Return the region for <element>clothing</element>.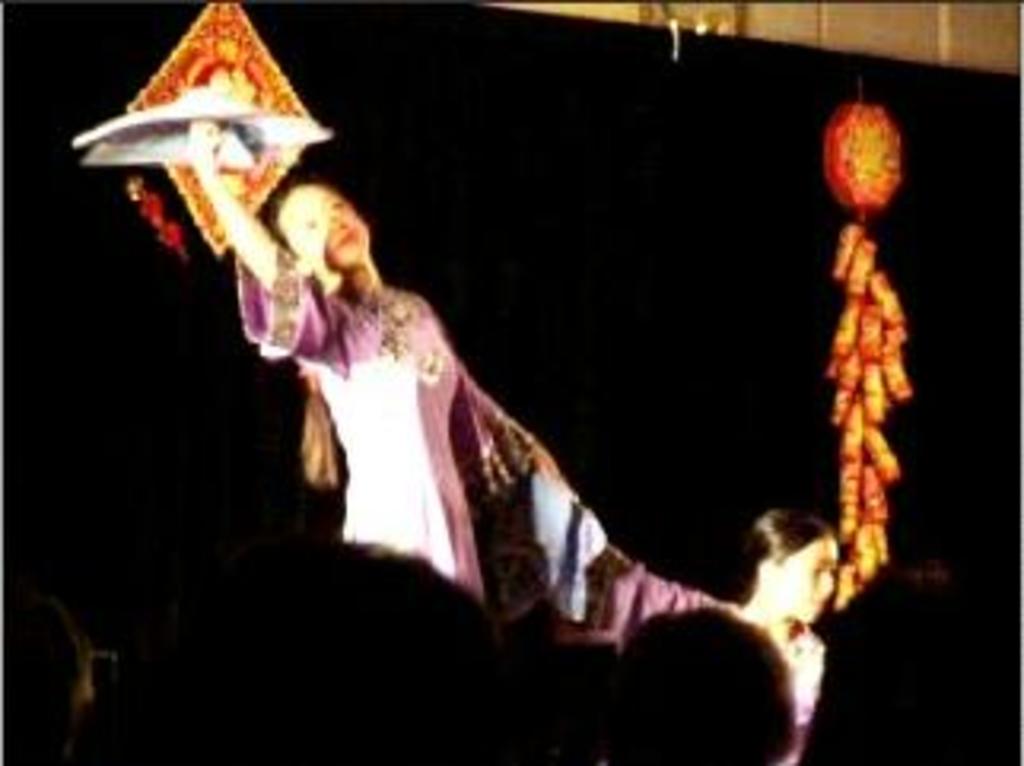
229:245:531:604.
